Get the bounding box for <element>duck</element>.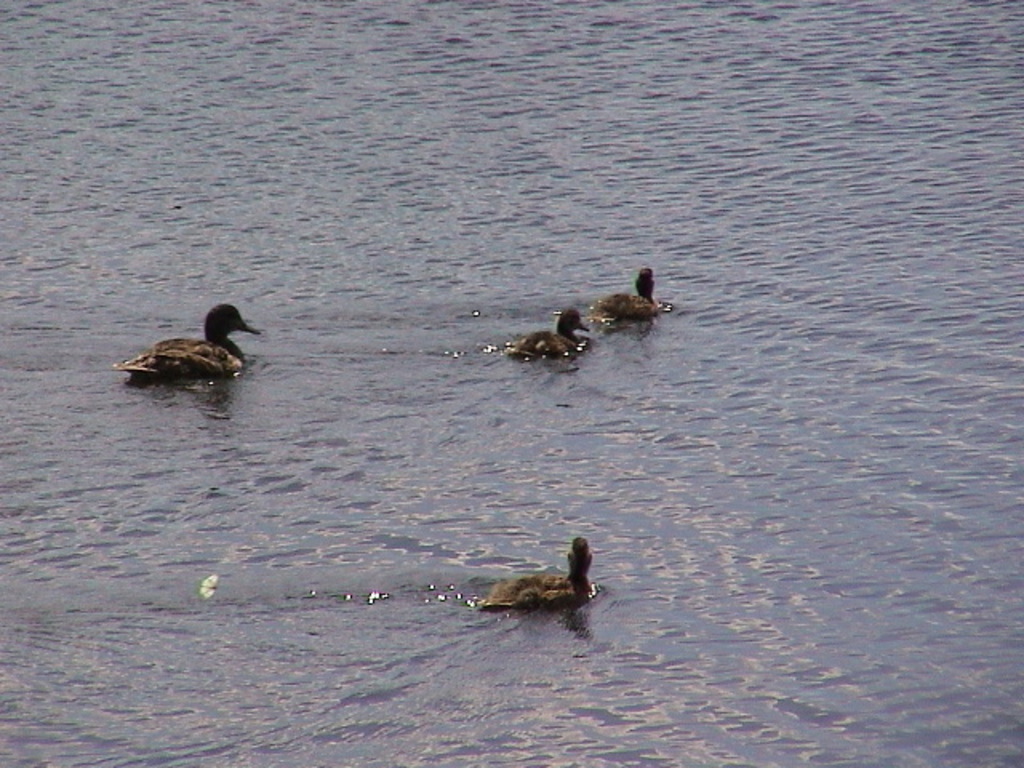
left=110, top=298, right=261, bottom=389.
